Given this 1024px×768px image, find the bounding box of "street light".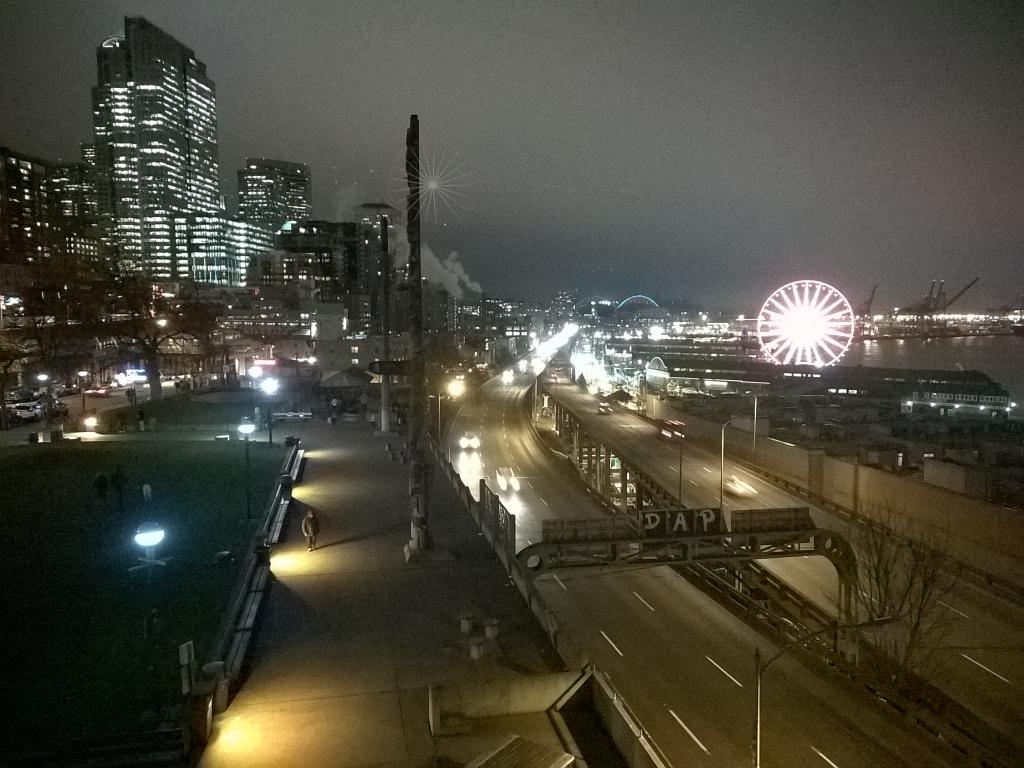
bbox=[259, 374, 280, 452].
